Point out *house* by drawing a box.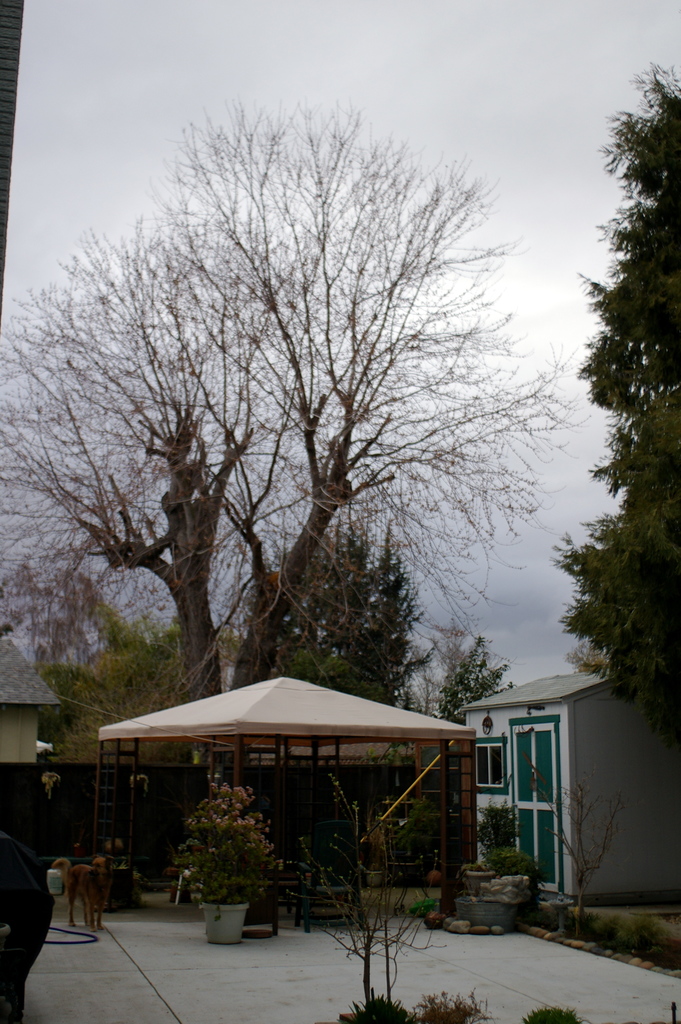
(x1=182, y1=739, x2=431, y2=769).
